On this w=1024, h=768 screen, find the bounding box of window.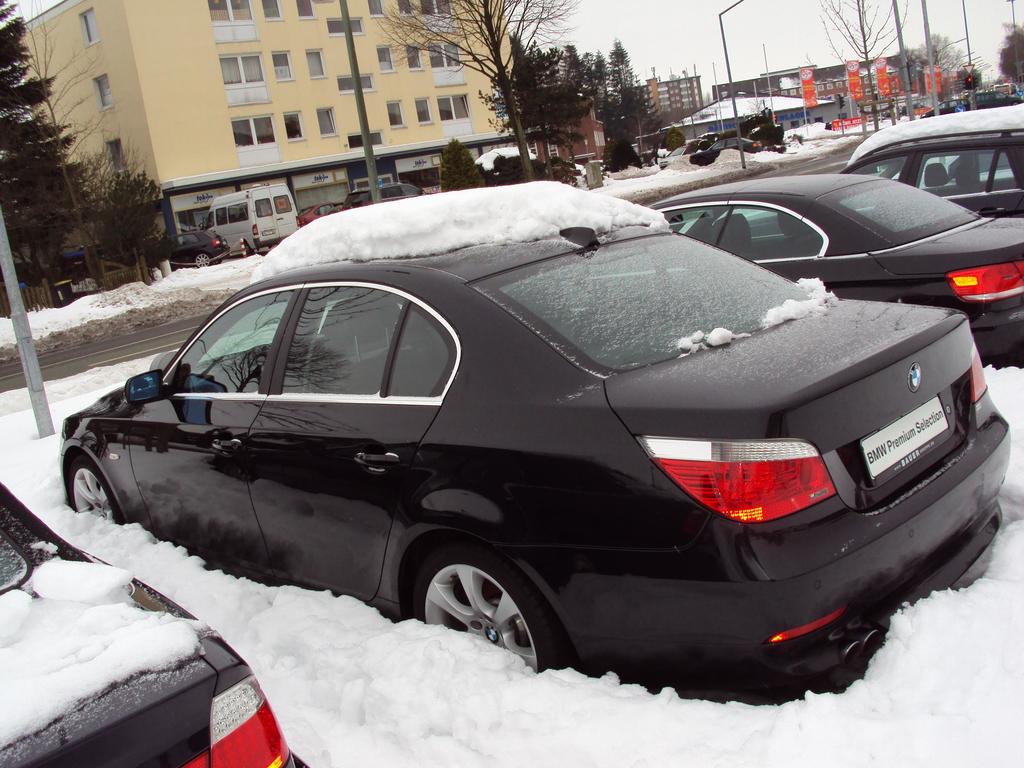
Bounding box: rect(270, 49, 296, 82).
